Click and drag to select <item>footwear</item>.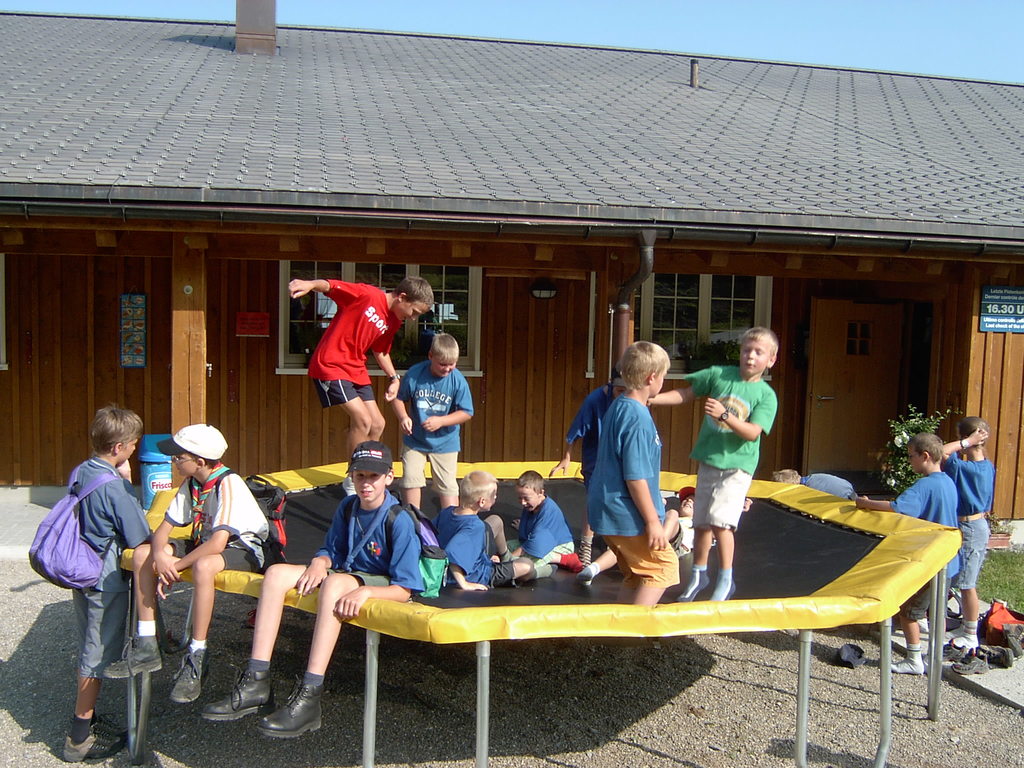
Selection: 961,647,991,676.
